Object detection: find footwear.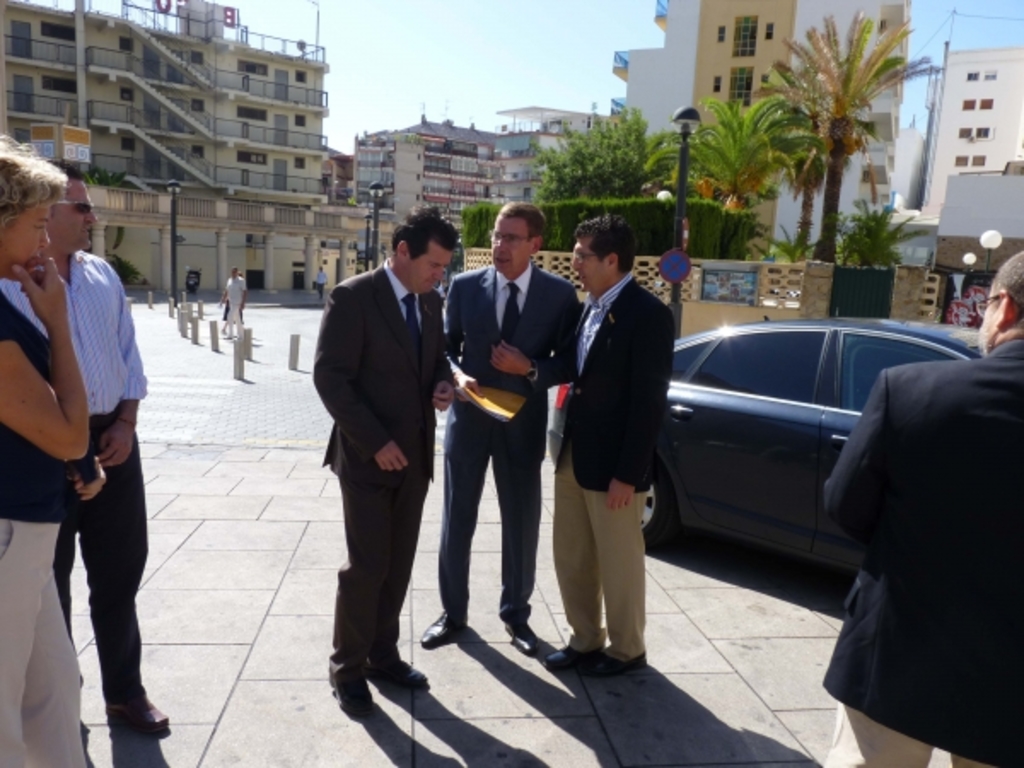
pyautogui.locateOnScreen(418, 602, 464, 650).
